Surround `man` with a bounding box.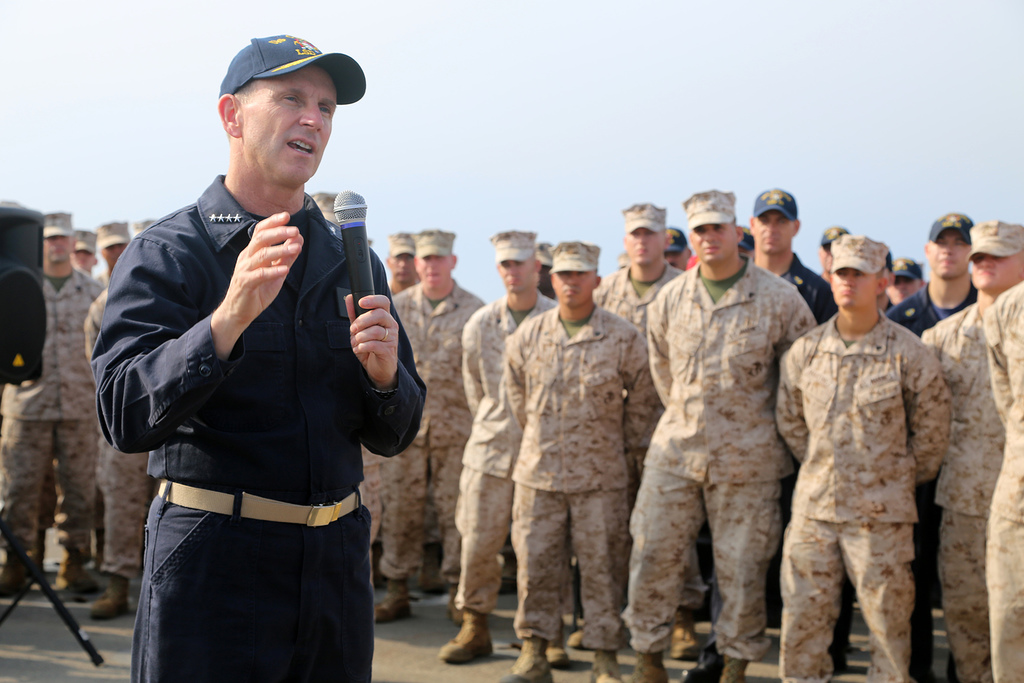
x1=749 y1=183 x2=835 y2=328.
